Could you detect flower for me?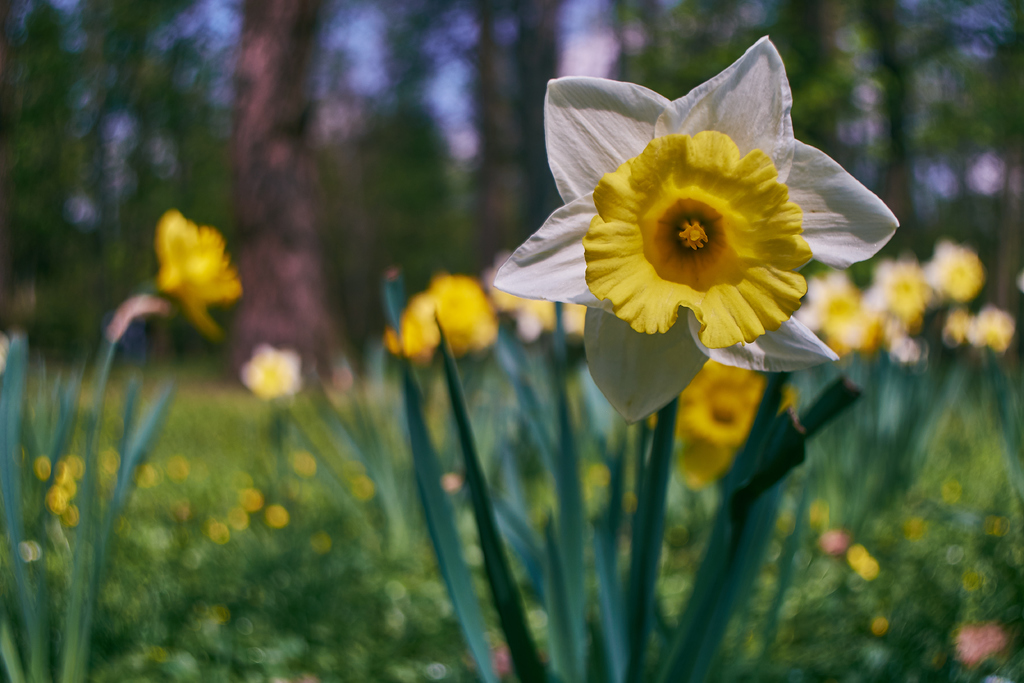
Detection result: (382,270,486,359).
